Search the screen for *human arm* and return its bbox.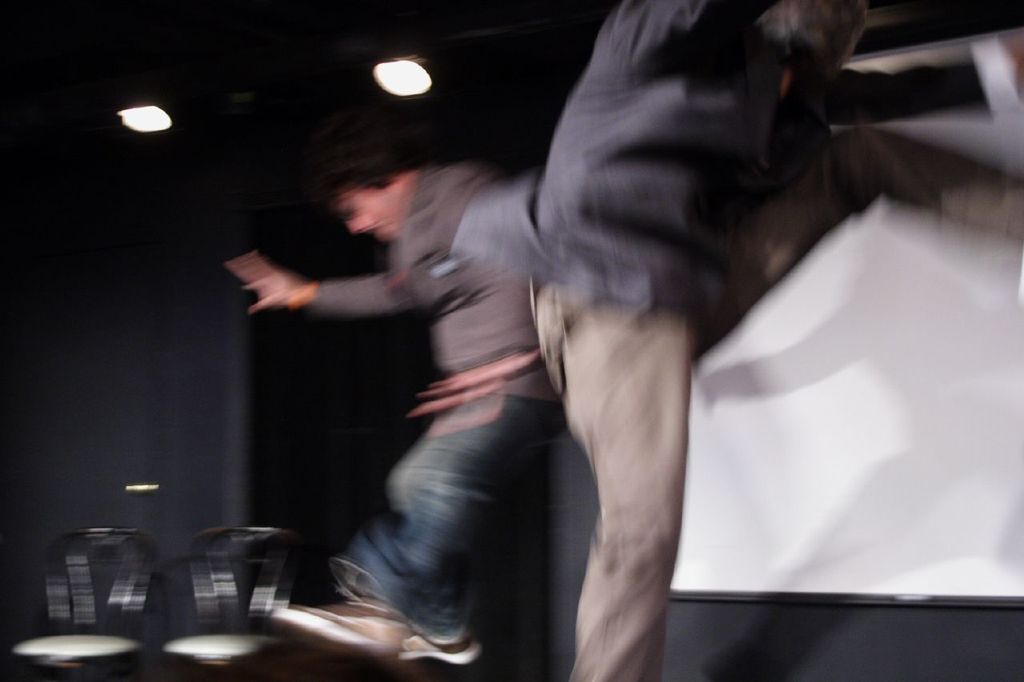
Found: 486,121,710,681.
